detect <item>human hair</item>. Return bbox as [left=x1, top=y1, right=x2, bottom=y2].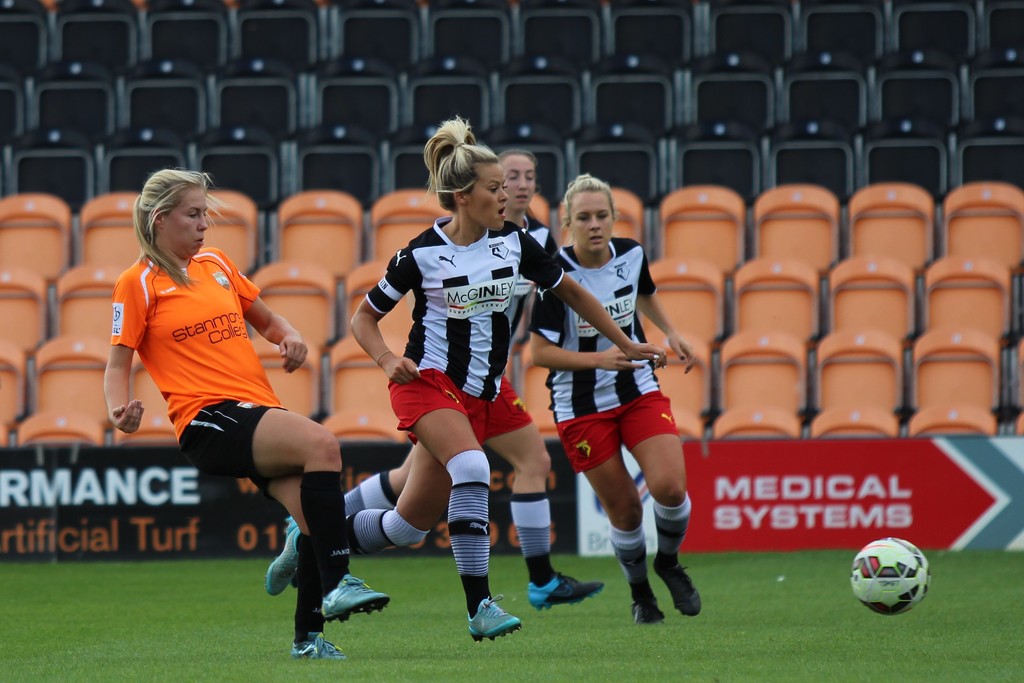
[left=500, top=147, right=541, bottom=167].
